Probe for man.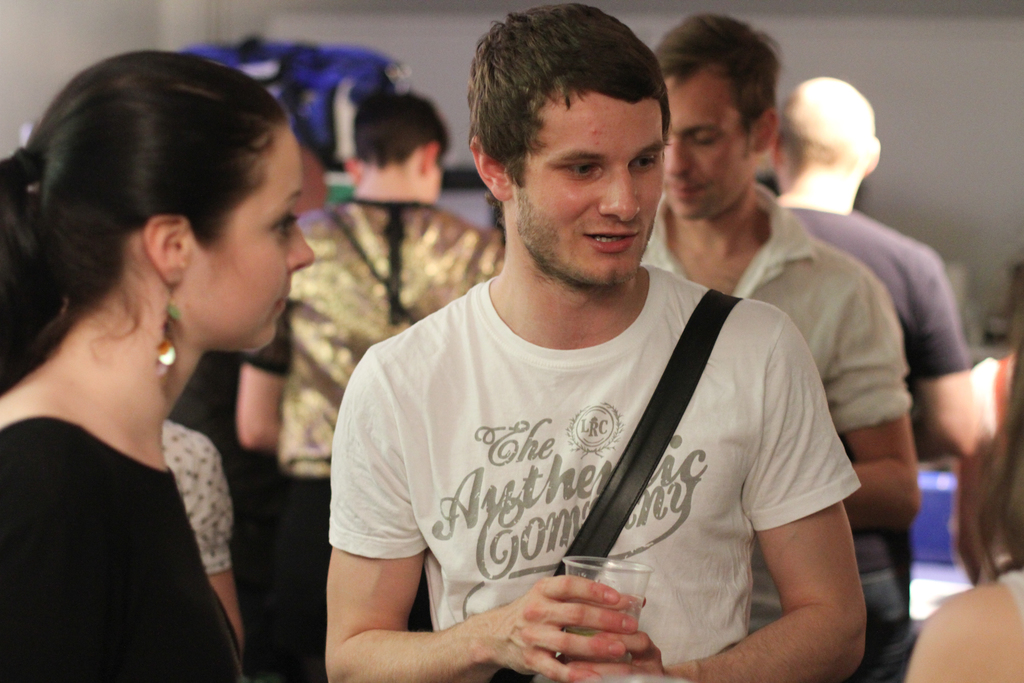
Probe result: left=640, top=4, right=925, bottom=682.
